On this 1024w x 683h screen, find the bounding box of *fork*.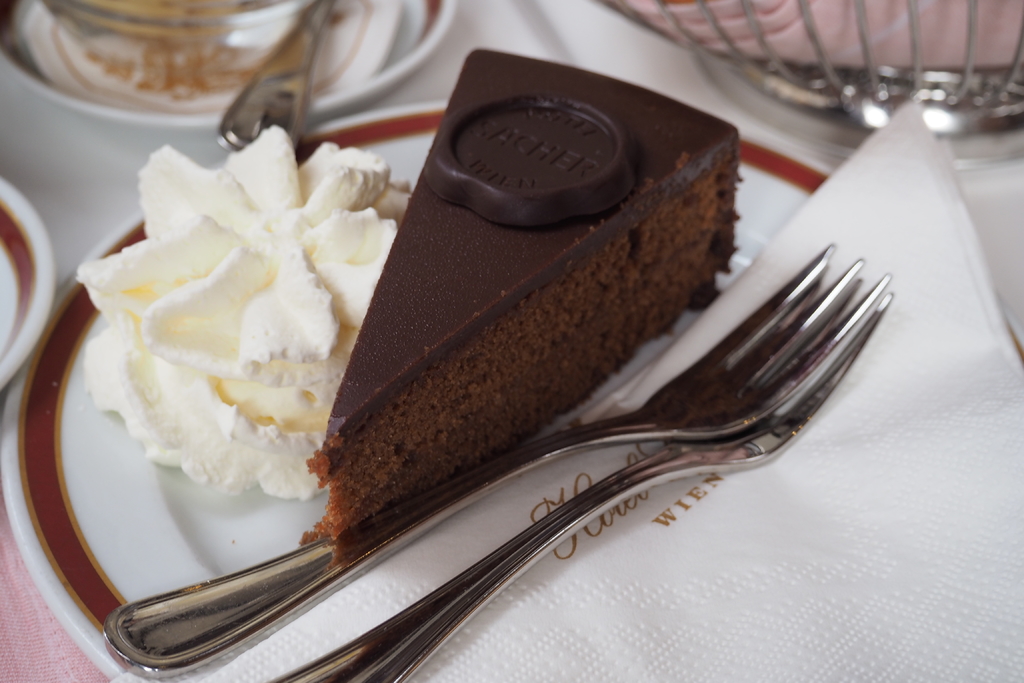
Bounding box: box(268, 266, 896, 682).
